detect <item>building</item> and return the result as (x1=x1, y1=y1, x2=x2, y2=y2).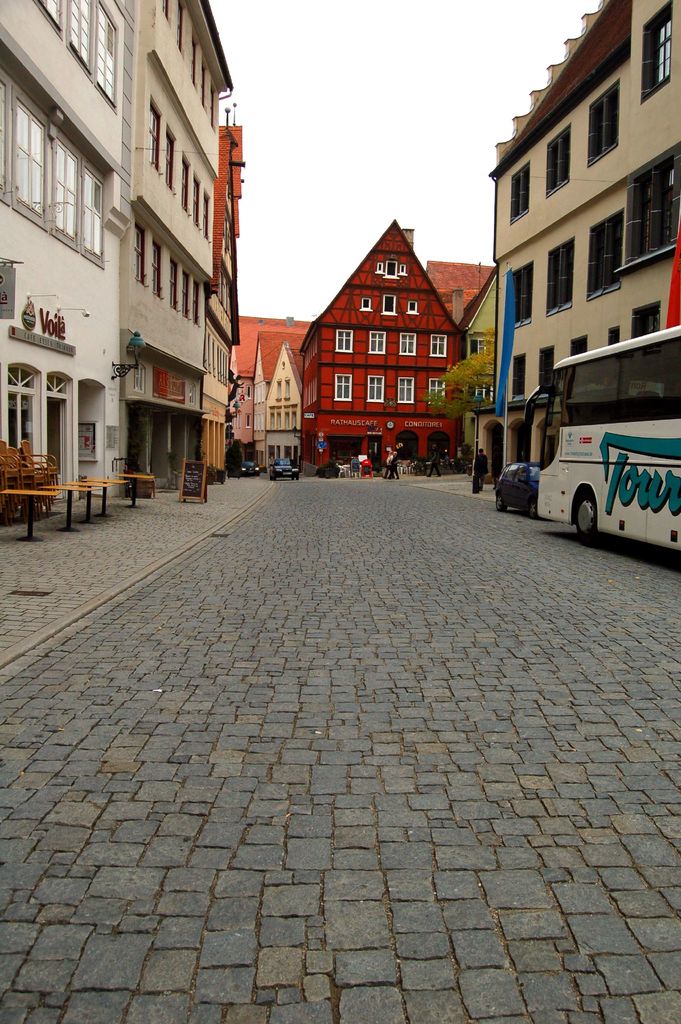
(x1=205, y1=124, x2=247, y2=484).
